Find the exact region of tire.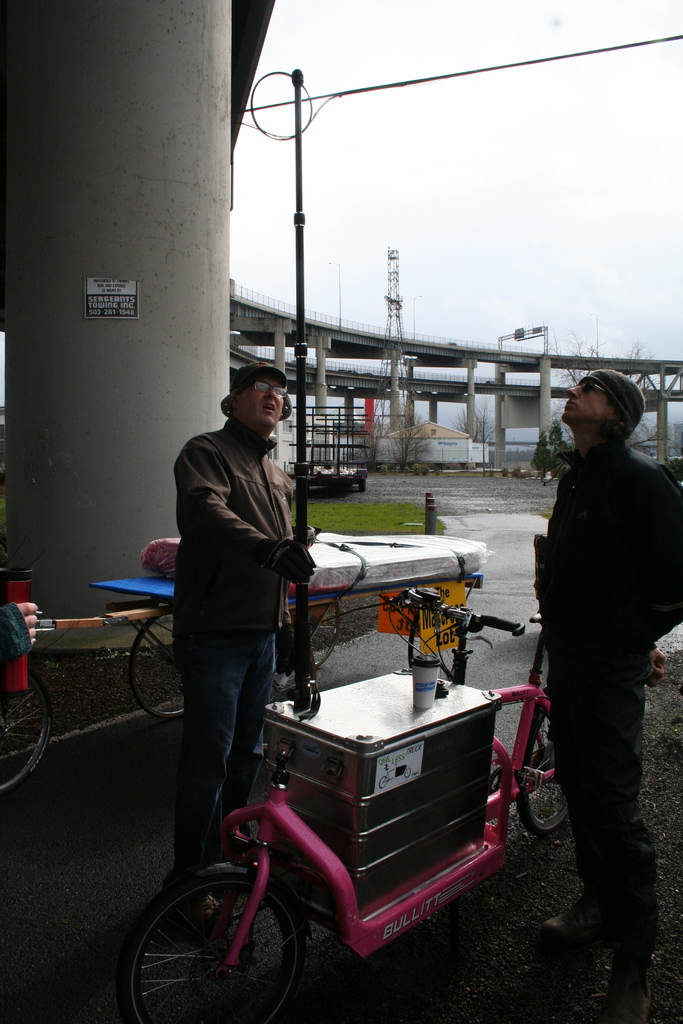
Exact region: region(126, 606, 193, 718).
